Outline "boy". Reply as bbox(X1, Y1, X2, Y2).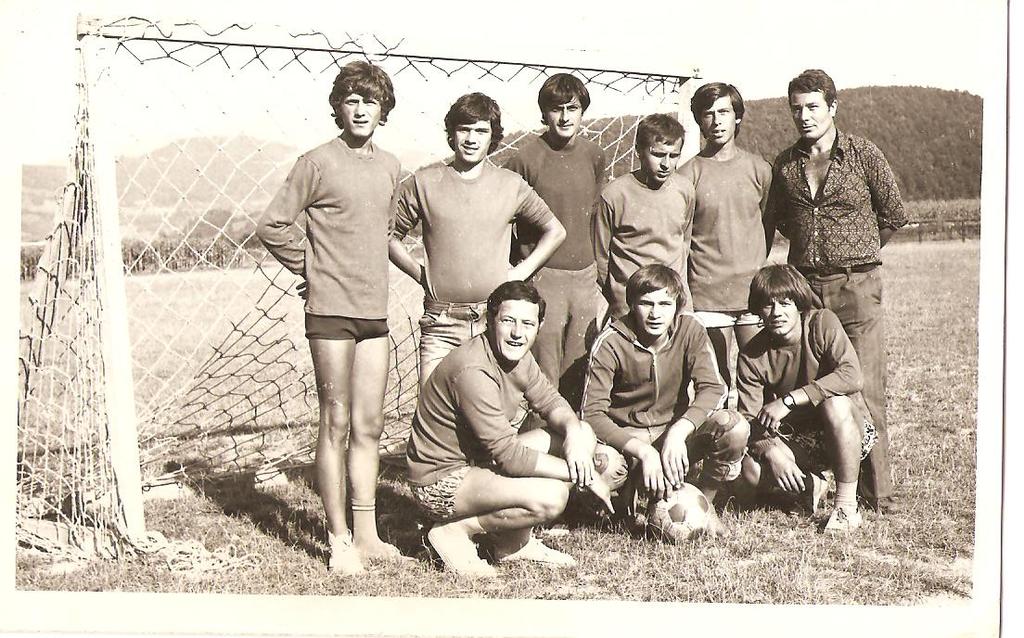
bbox(578, 261, 753, 526).
